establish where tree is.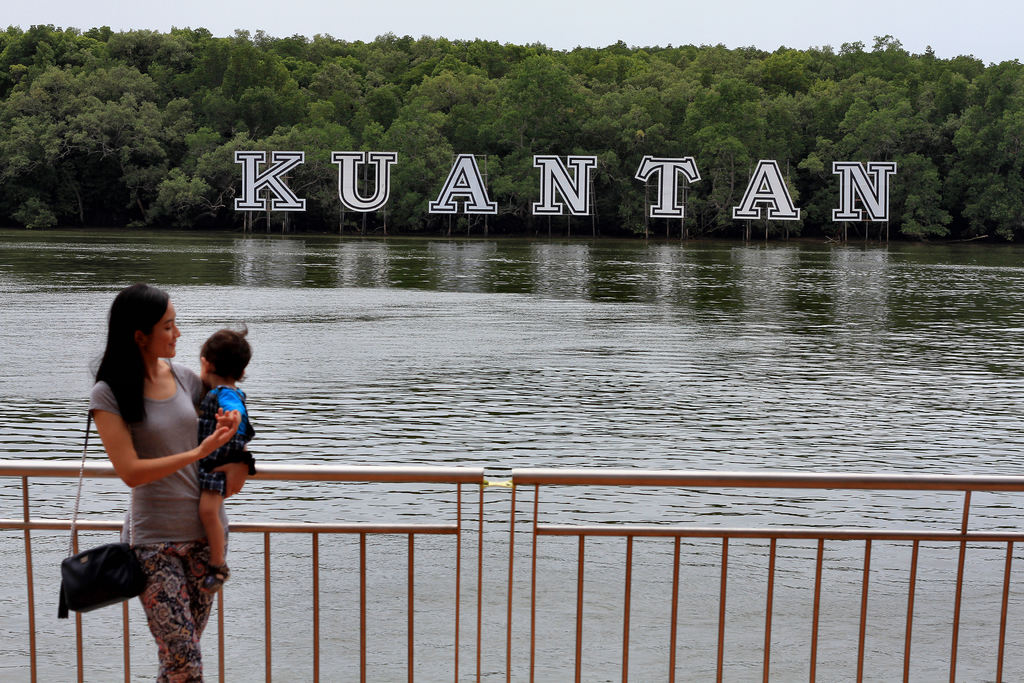
Established at x1=357 y1=52 x2=545 y2=237.
